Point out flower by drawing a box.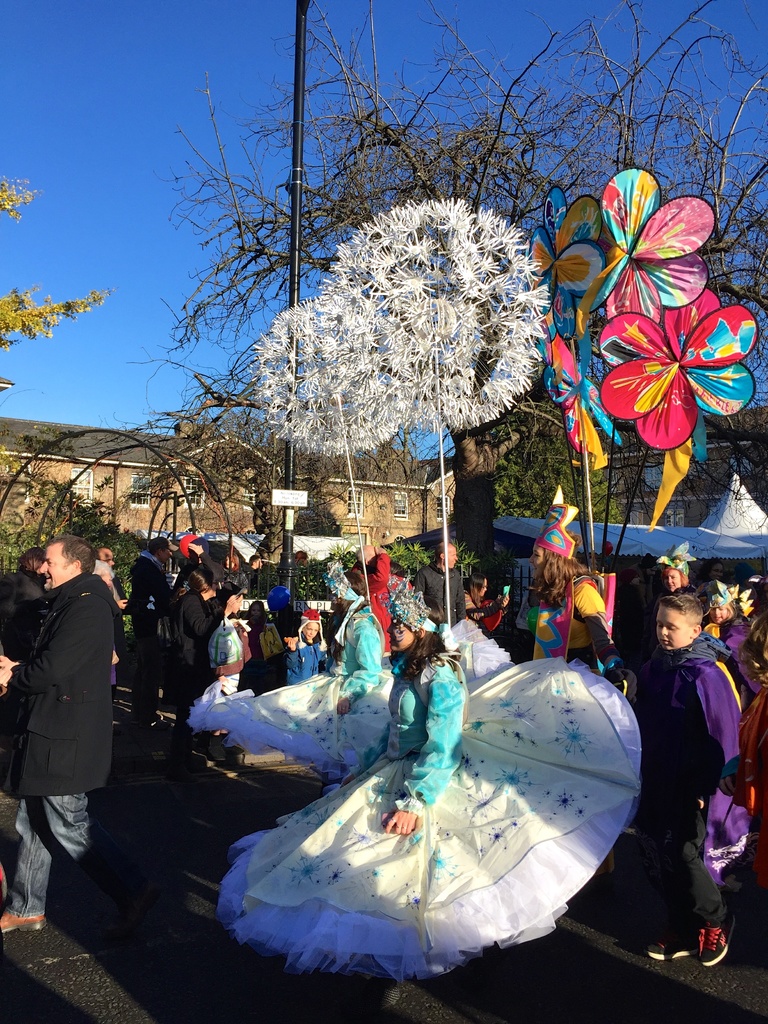
[322, 200, 549, 435].
